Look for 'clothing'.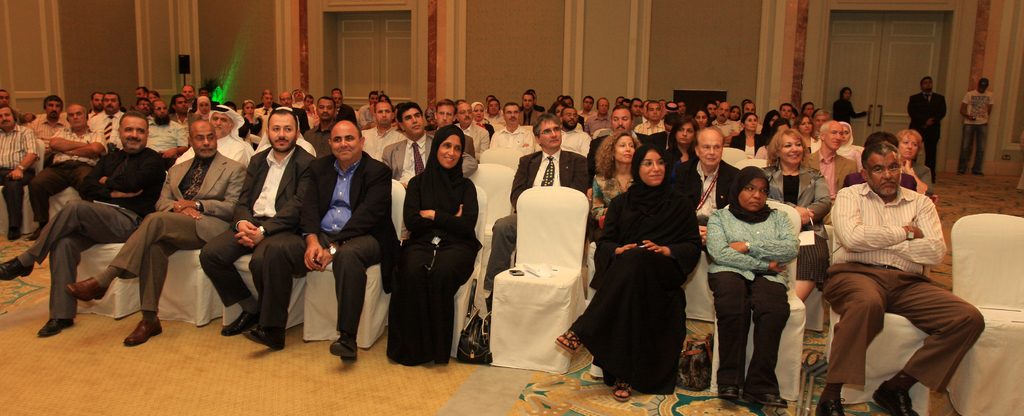
Found: (left=262, top=156, right=383, bottom=349).
